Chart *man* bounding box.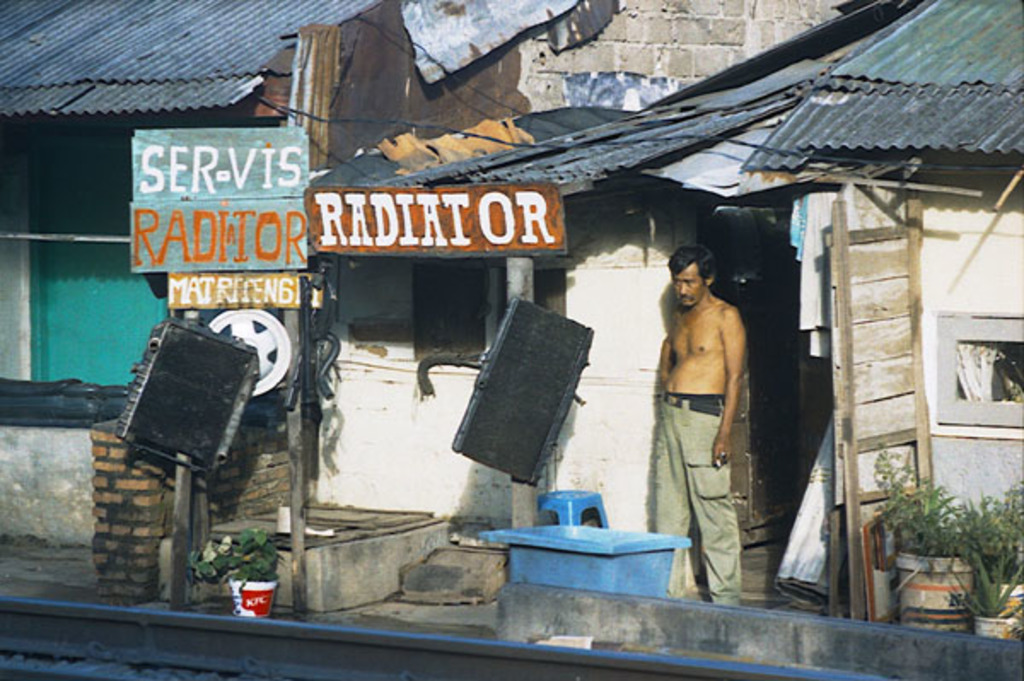
Charted: rect(638, 244, 773, 611).
